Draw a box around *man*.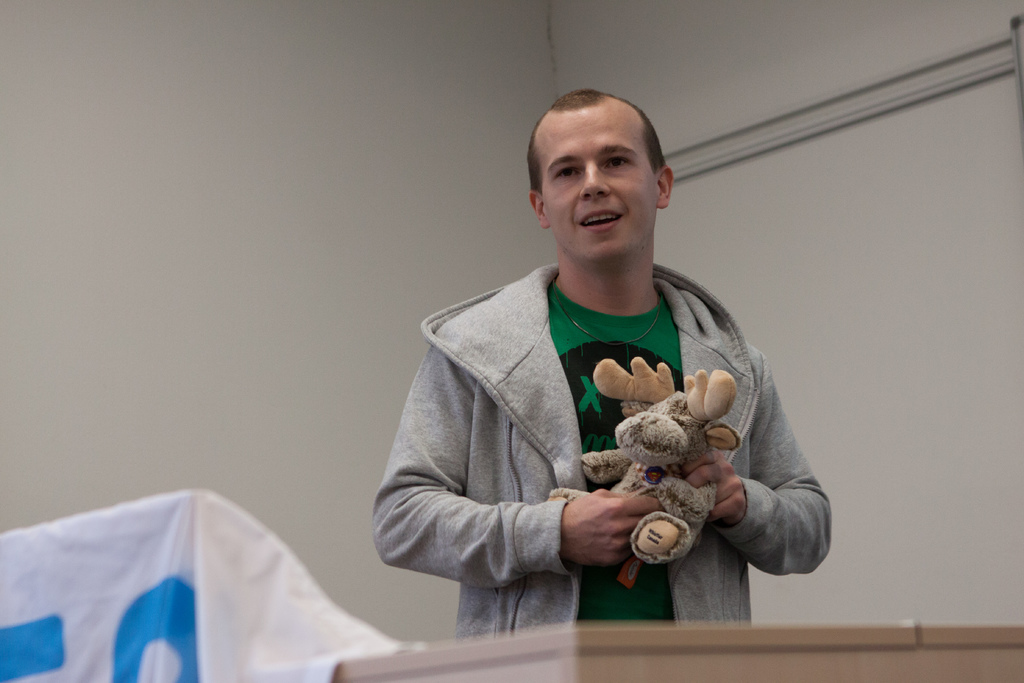
locate(330, 85, 859, 641).
